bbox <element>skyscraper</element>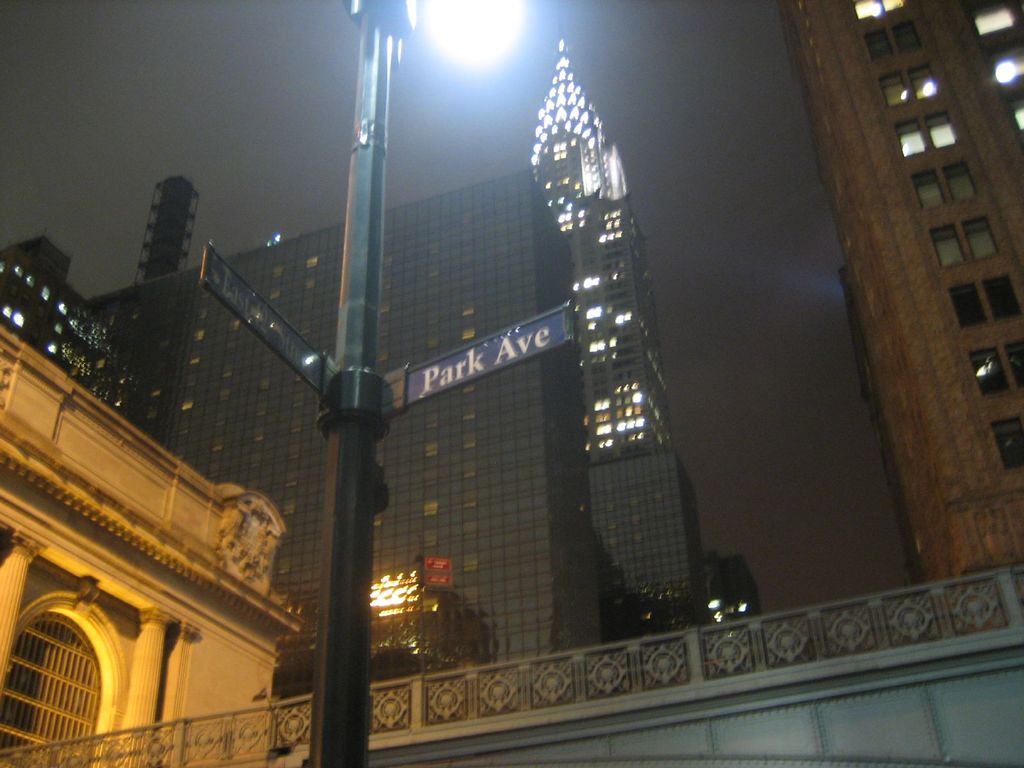
bbox=(80, 166, 598, 705)
